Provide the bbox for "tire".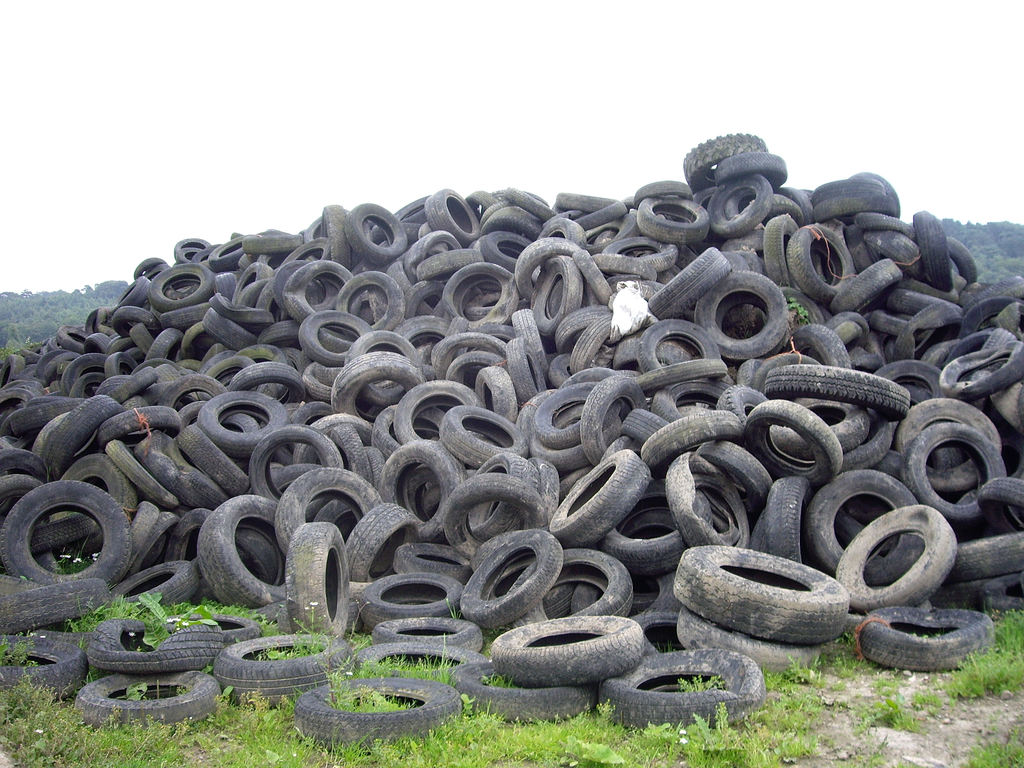
bbox=[346, 503, 422, 581].
